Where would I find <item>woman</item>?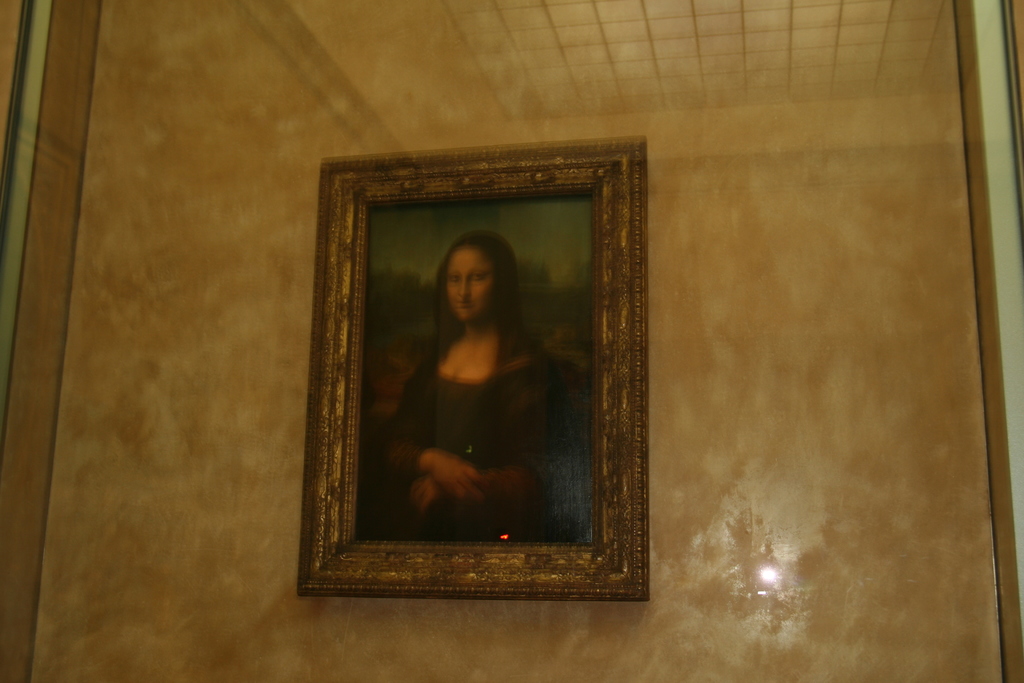
At box=[371, 235, 593, 547].
